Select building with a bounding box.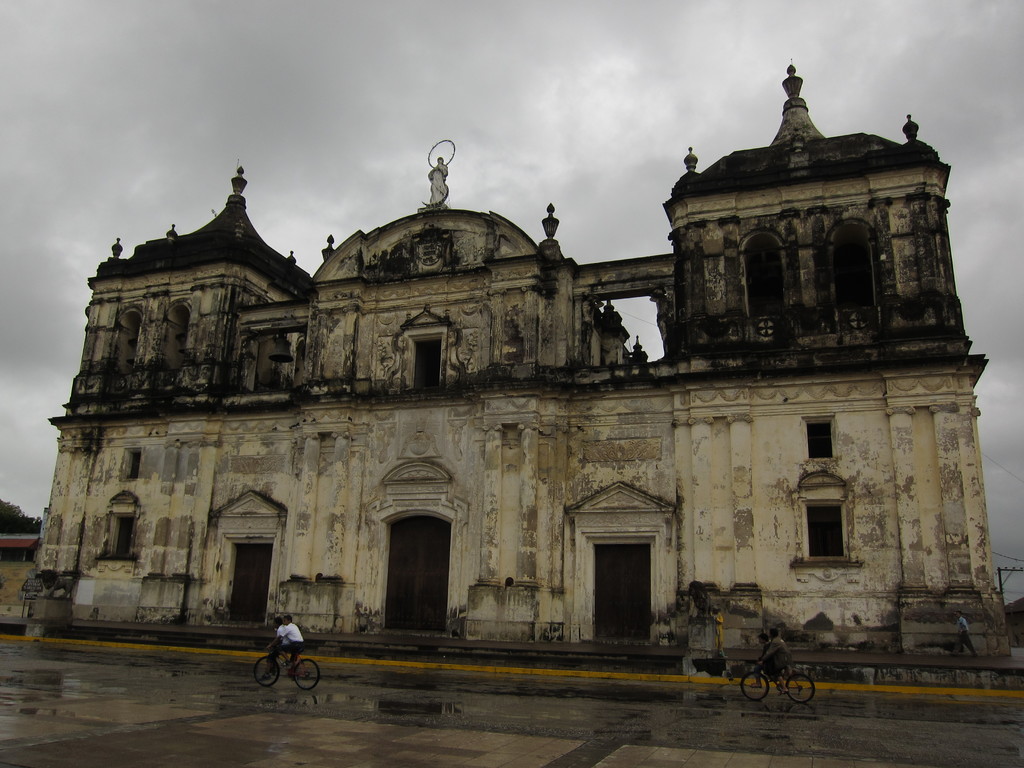
bbox=(24, 58, 1011, 655).
